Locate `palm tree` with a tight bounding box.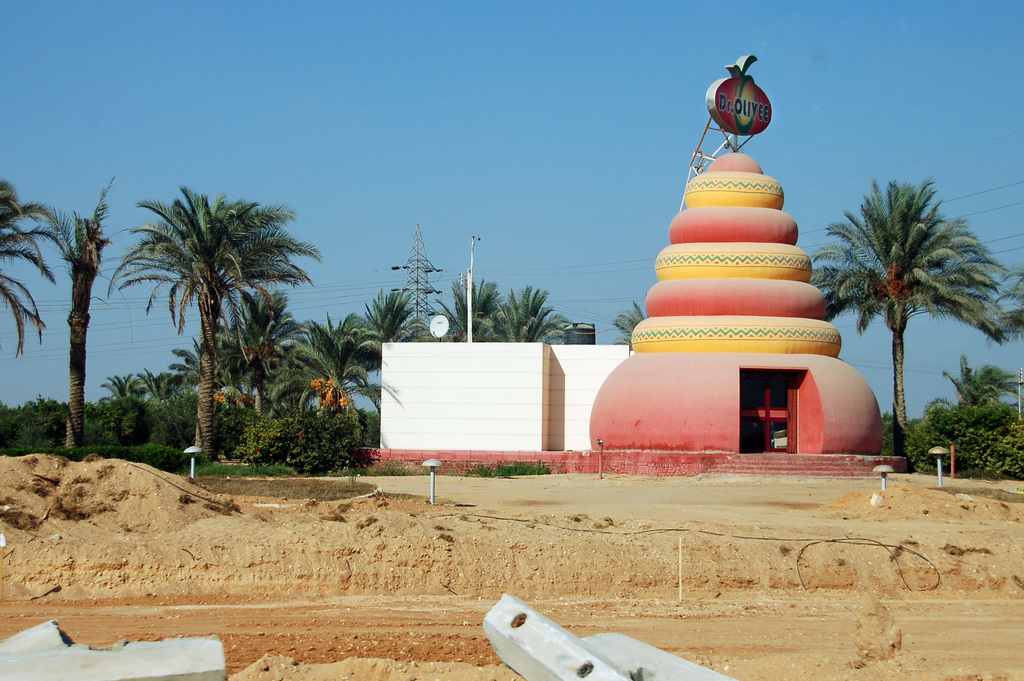
bbox(0, 180, 77, 372).
